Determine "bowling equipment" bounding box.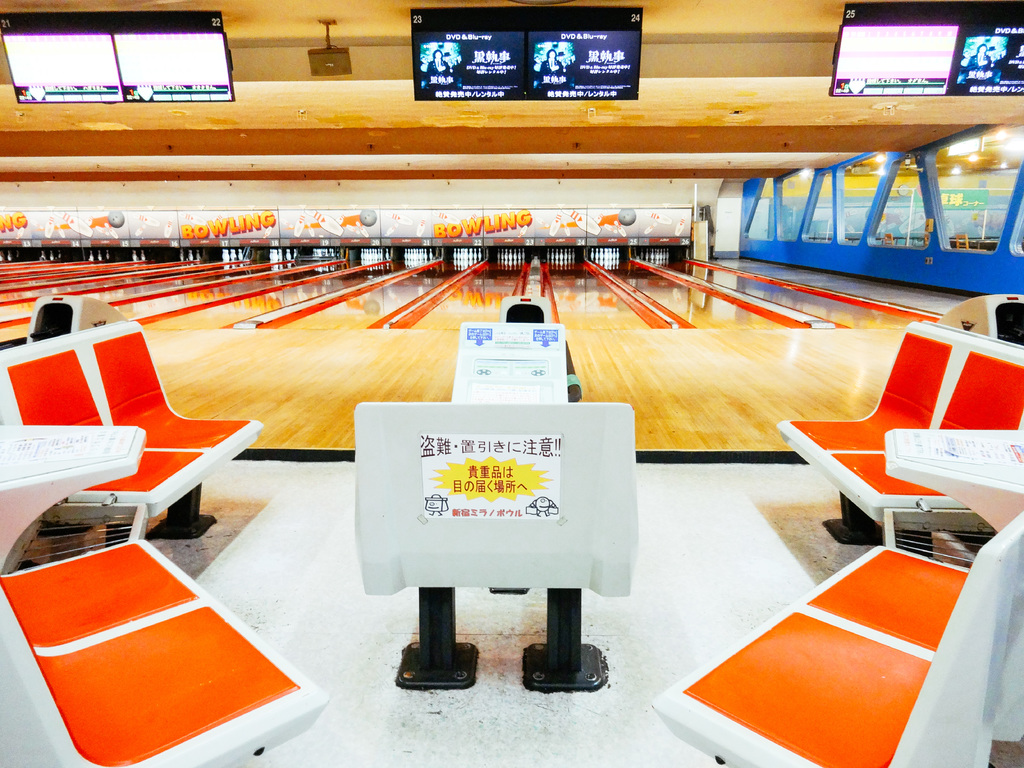
Determined: (left=495, top=239, right=529, bottom=271).
